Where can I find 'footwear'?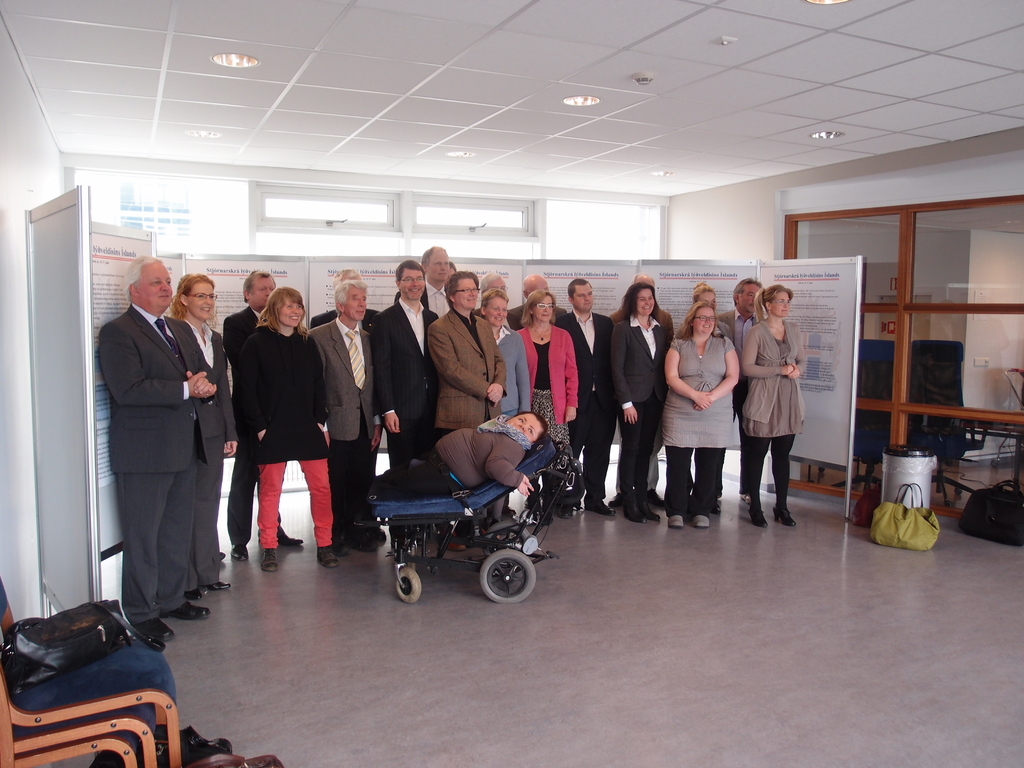
You can find it at (220, 547, 226, 561).
